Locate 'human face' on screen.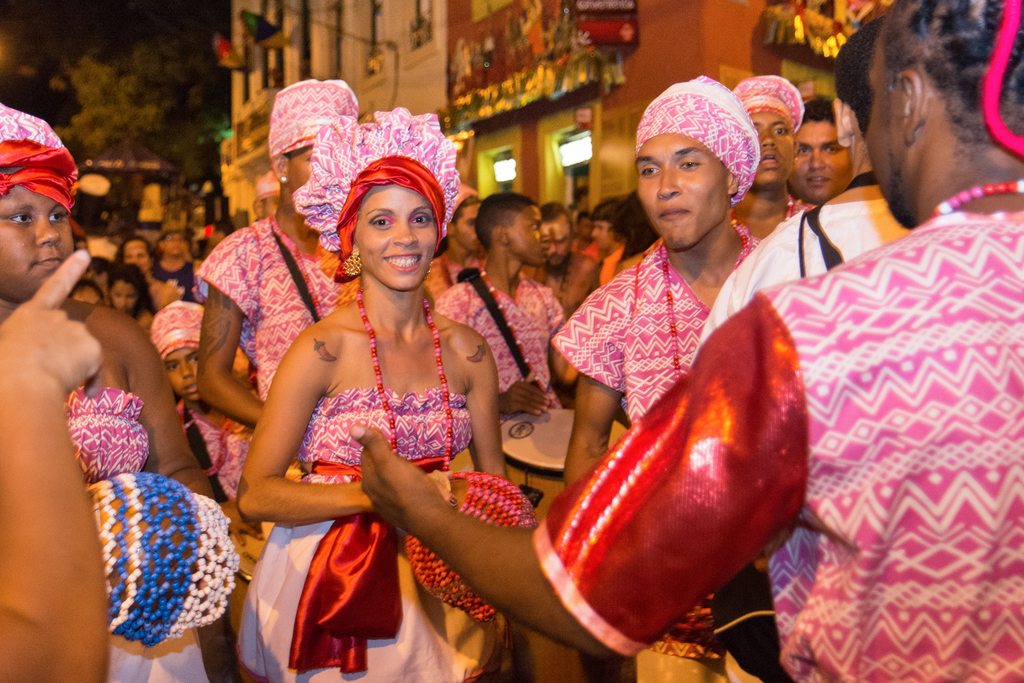
On screen at 639/135/722/252.
